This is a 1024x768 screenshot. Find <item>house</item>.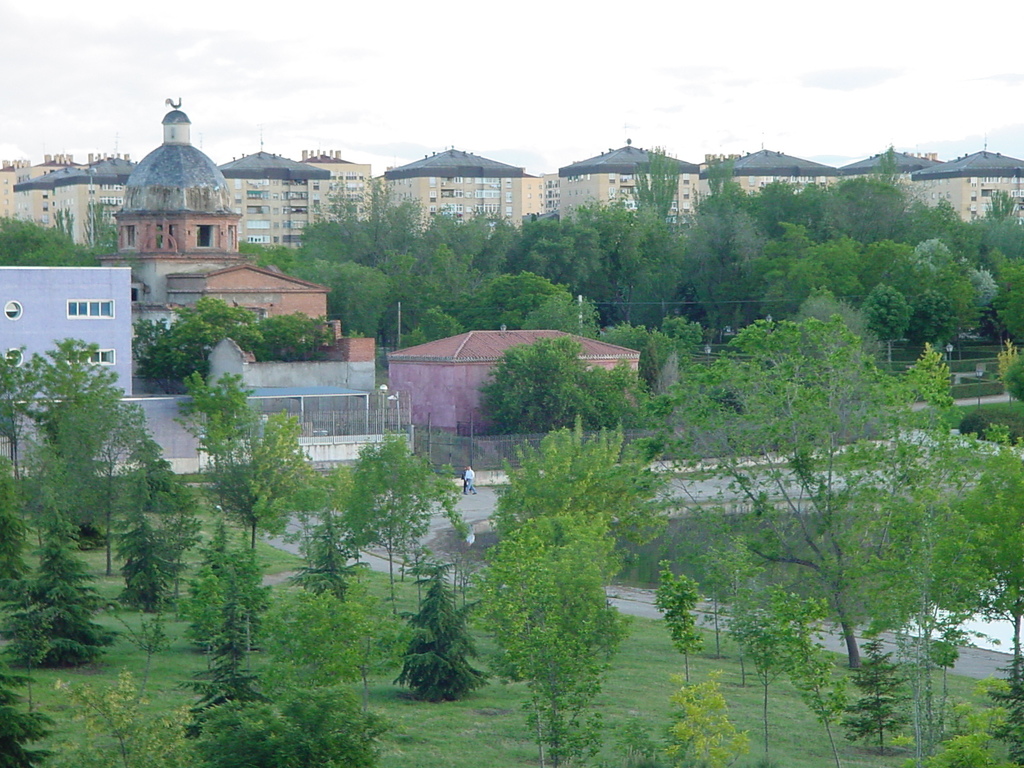
Bounding box: (301,156,376,224).
